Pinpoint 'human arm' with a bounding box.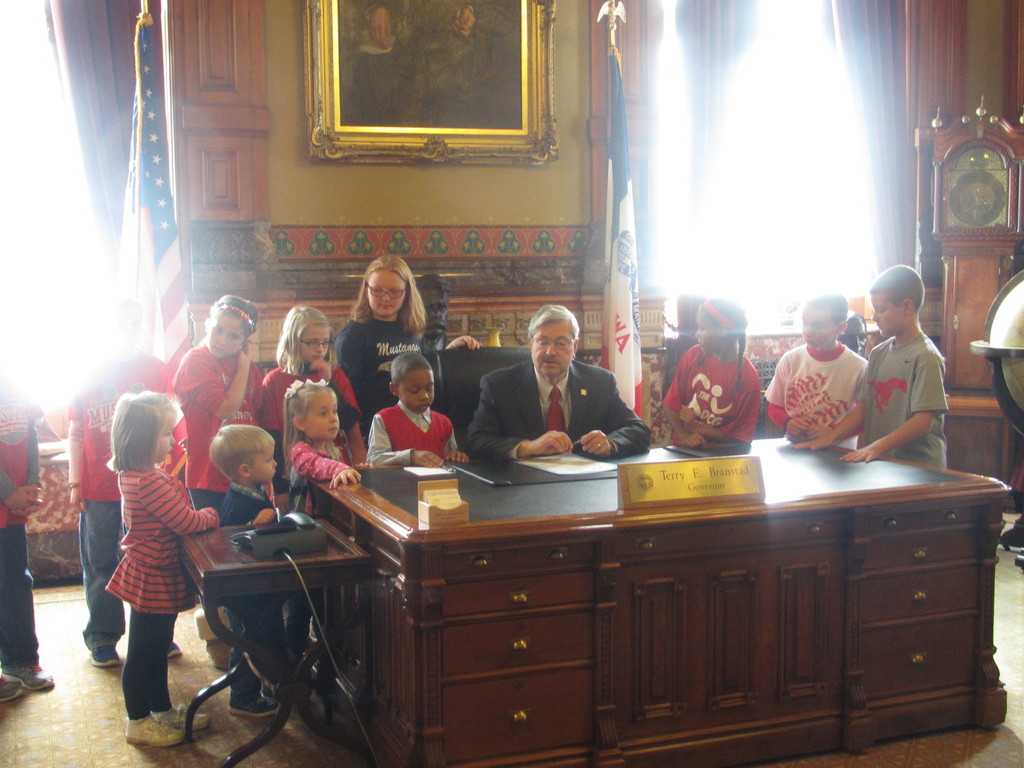
region(646, 366, 685, 420).
